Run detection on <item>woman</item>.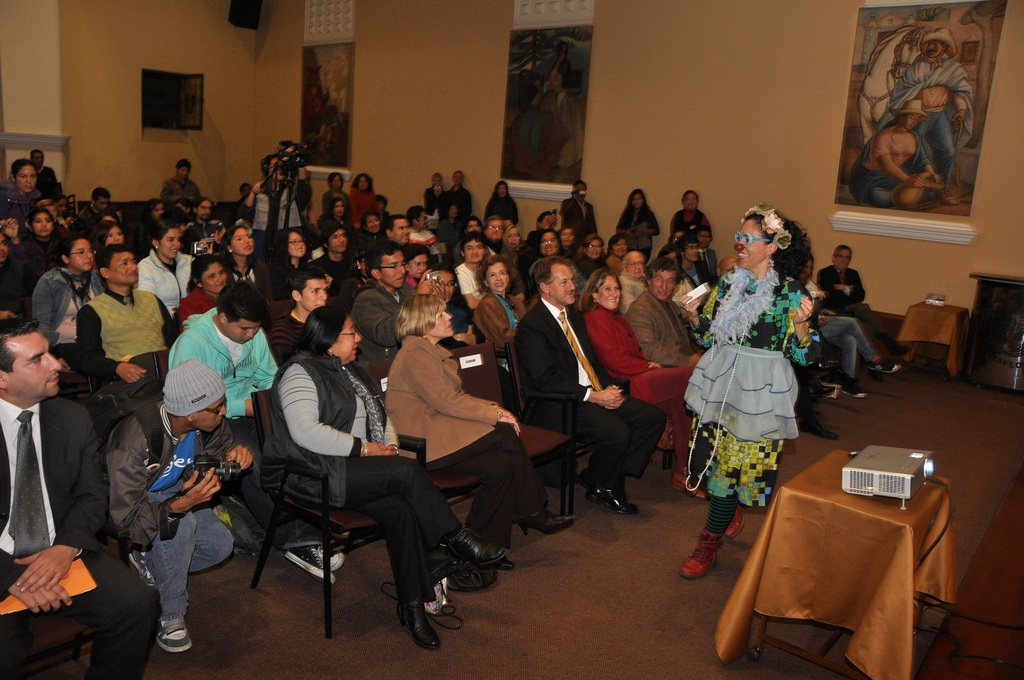
Result: [x1=477, y1=254, x2=539, y2=362].
